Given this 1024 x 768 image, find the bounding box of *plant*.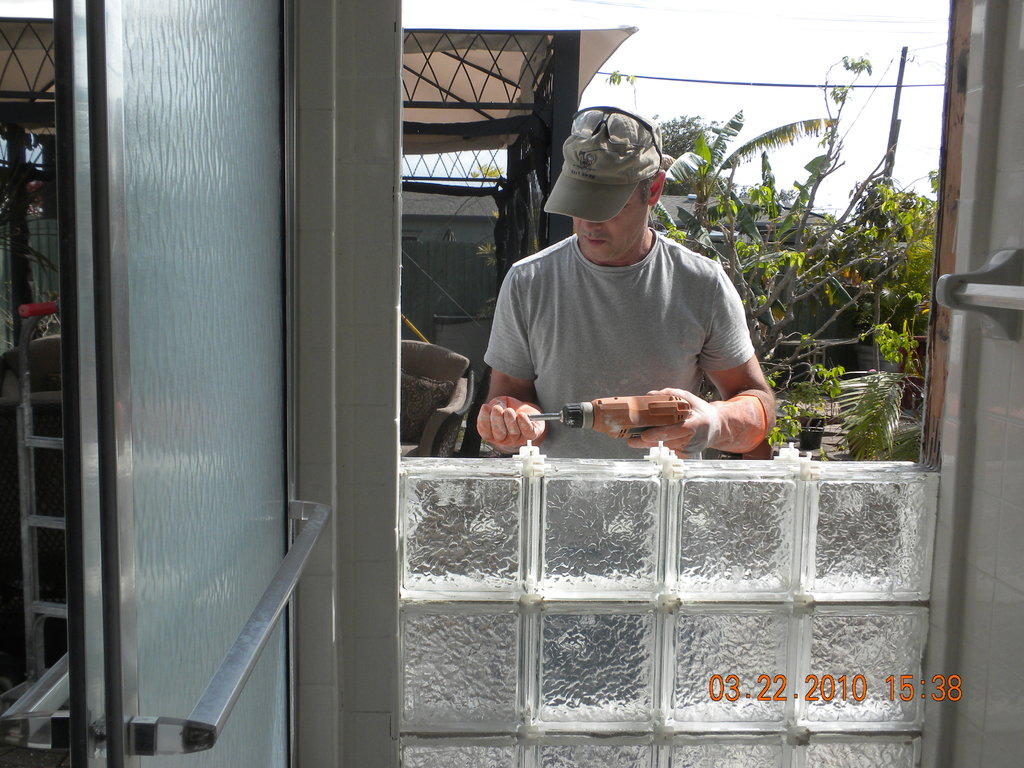
pyautogui.locateOnScreen(797, 364, 842, 428).
